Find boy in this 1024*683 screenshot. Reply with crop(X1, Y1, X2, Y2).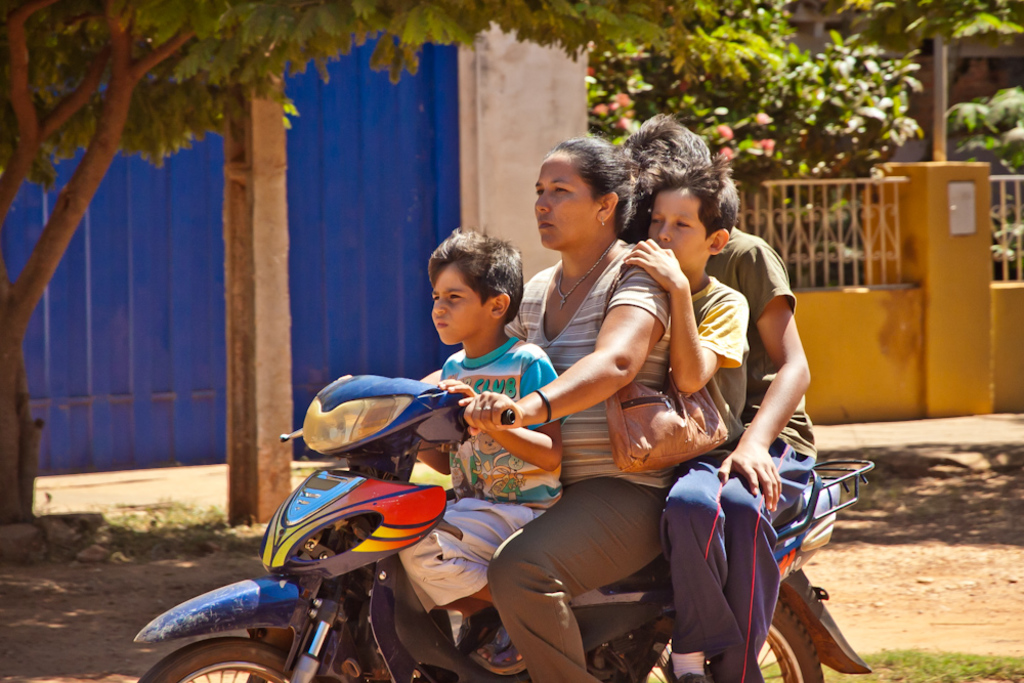
crop(620, 110, 819, 681).
